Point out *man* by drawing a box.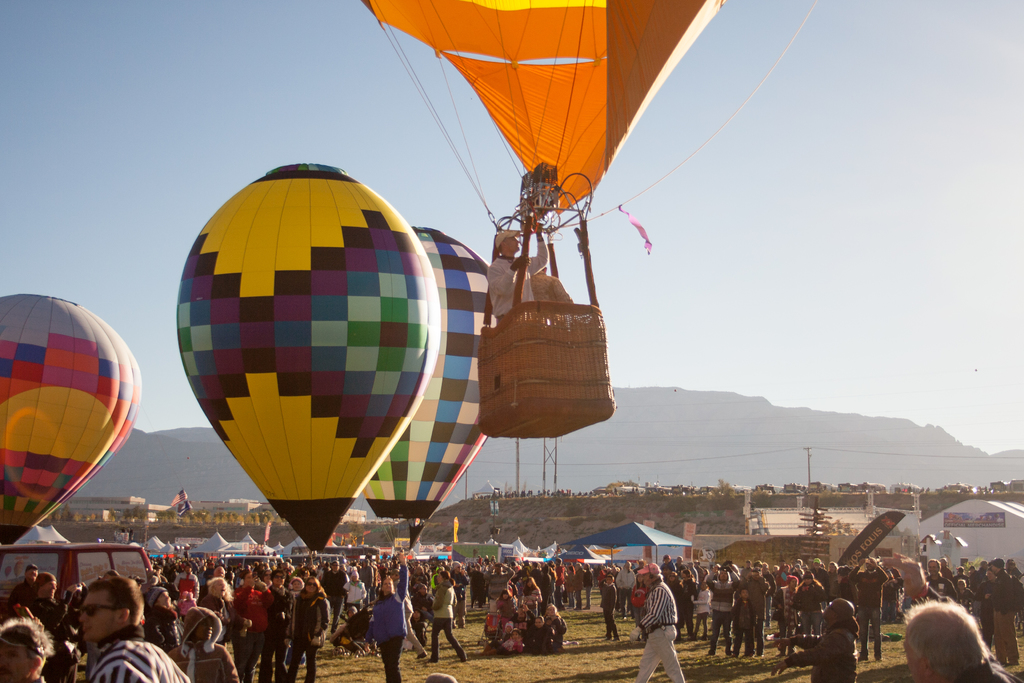
box(617, 559, 634, 611).
